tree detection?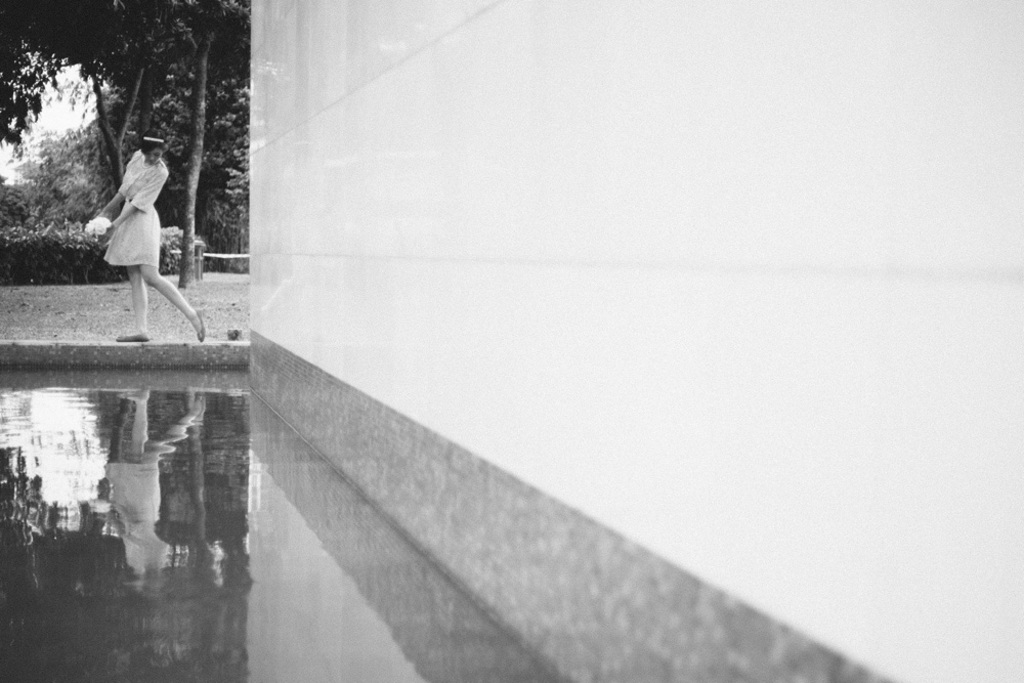
rect(0, 0, 239, 291)
